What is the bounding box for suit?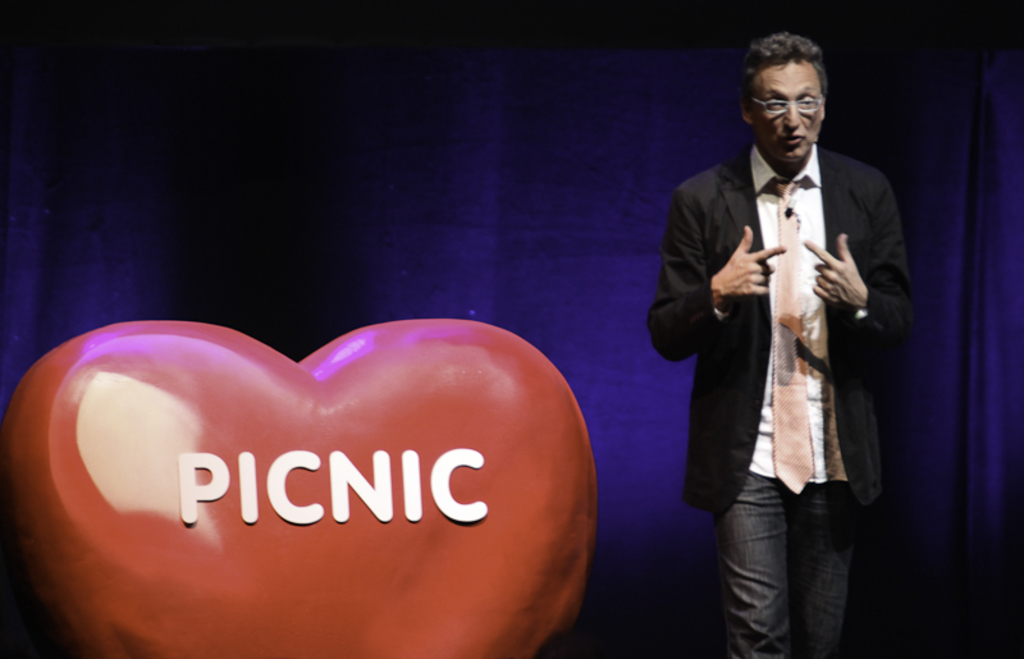
668, 87, 914, 598.
